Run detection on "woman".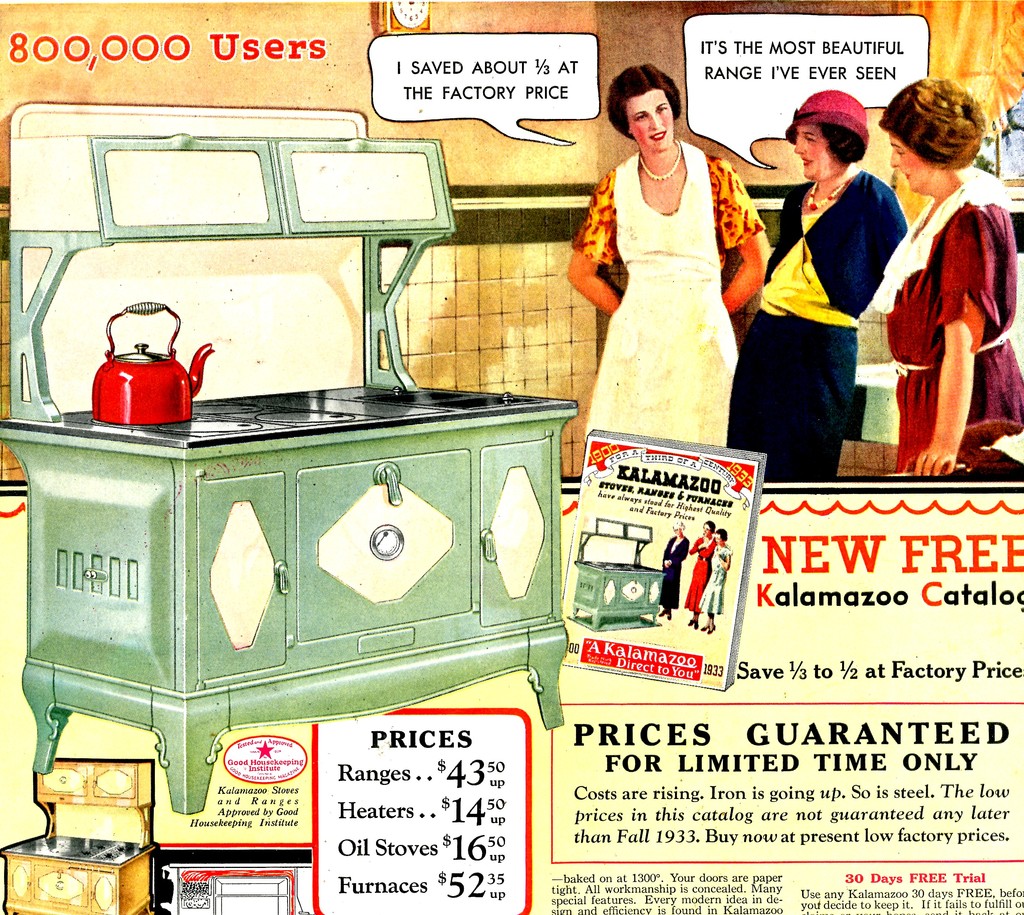
Result: <box>696,524,729,633</box>.
